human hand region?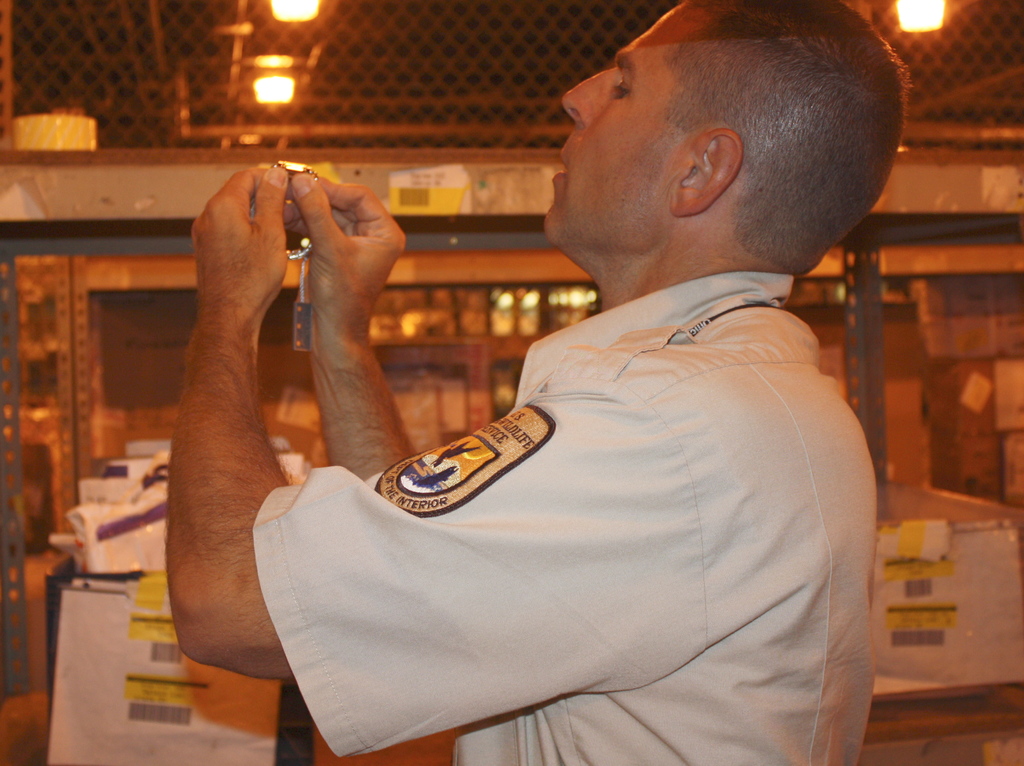
(290,165,409,338)
